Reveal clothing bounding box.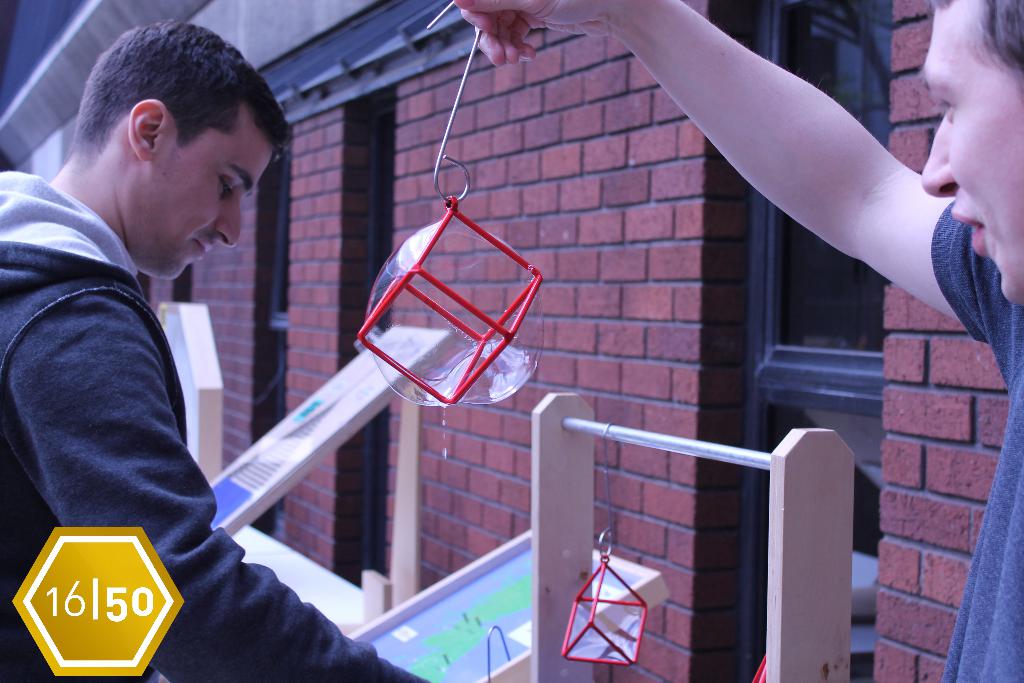
Revealed: region(926, 204, 1023, 682).
